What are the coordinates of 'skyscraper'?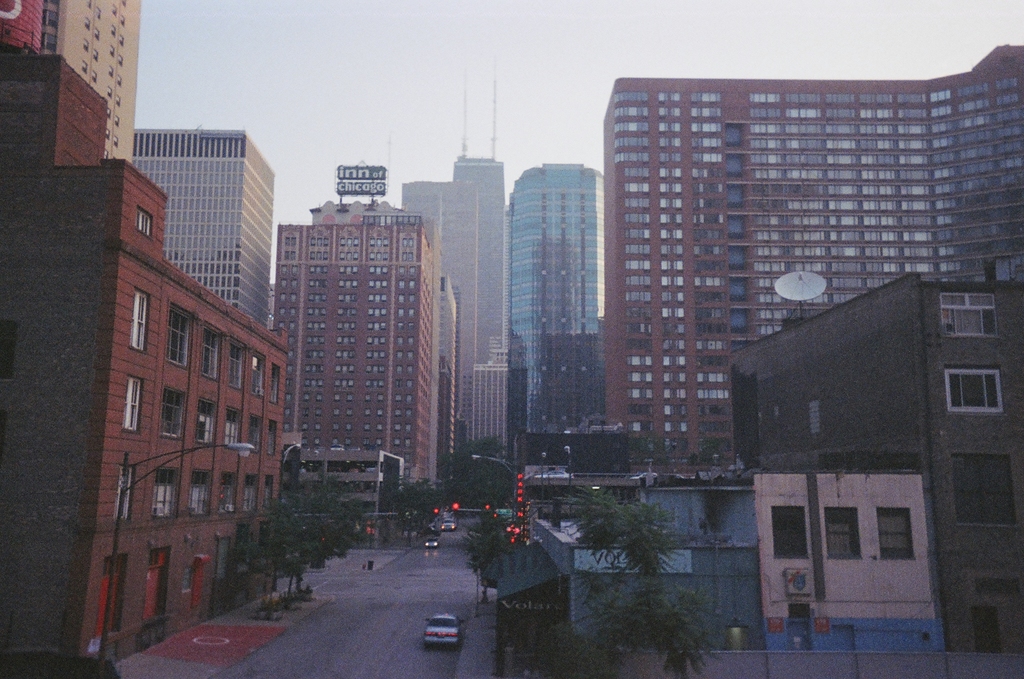
(252, 168, 451, 516).
